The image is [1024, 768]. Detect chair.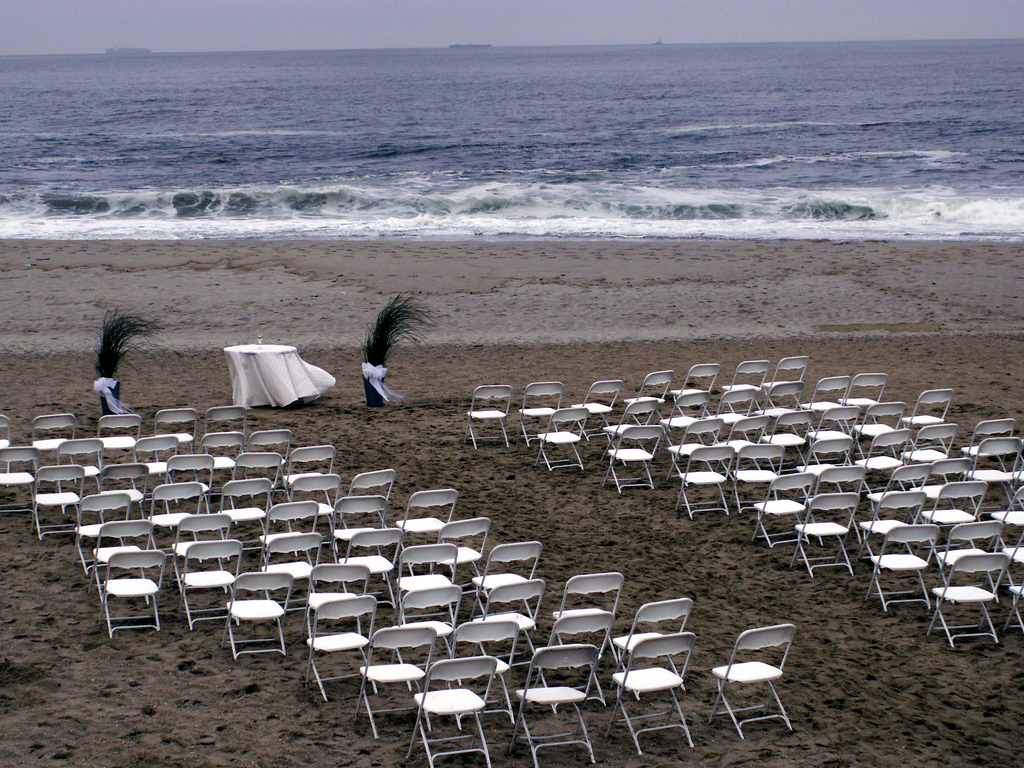
Detection: 603:426:662:491.
